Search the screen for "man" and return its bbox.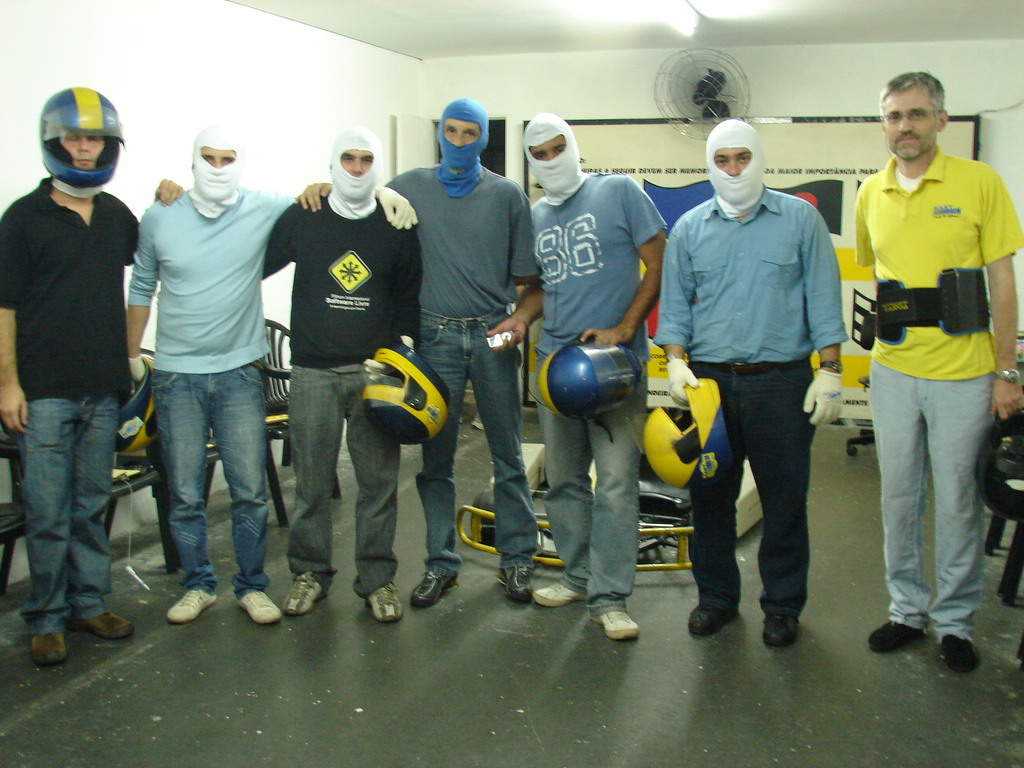
Found: <bbox>661, 120, 867, 643</bbox>.
